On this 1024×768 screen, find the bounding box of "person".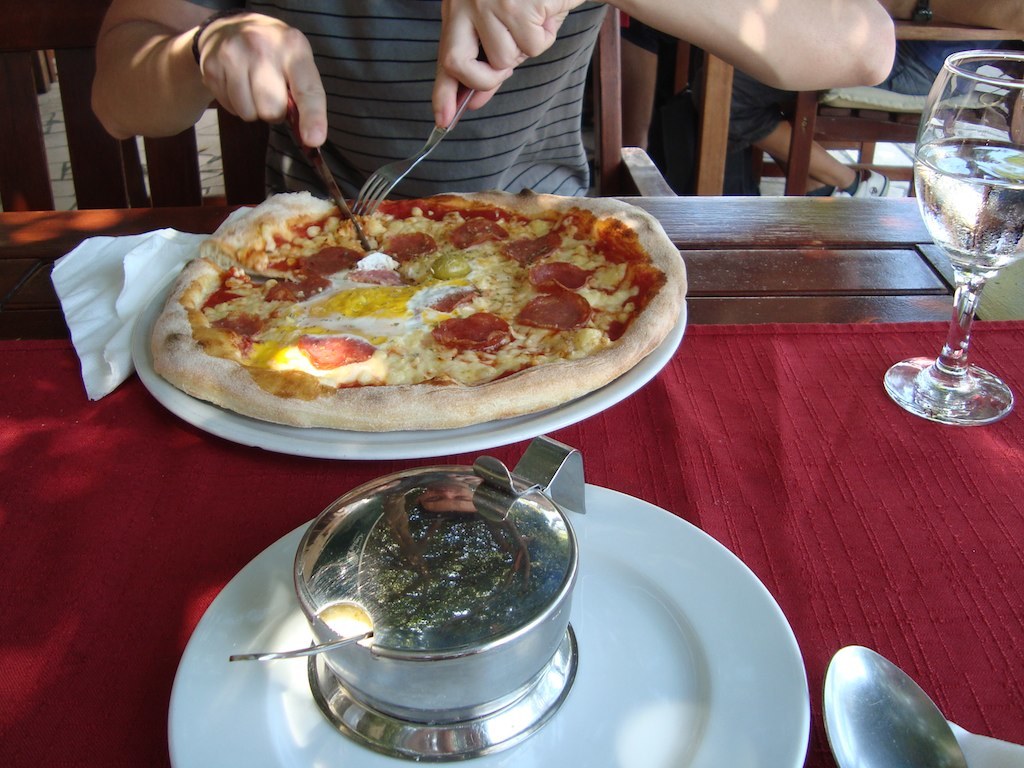
Bounding box: <box>88,0,895,199</box>.
